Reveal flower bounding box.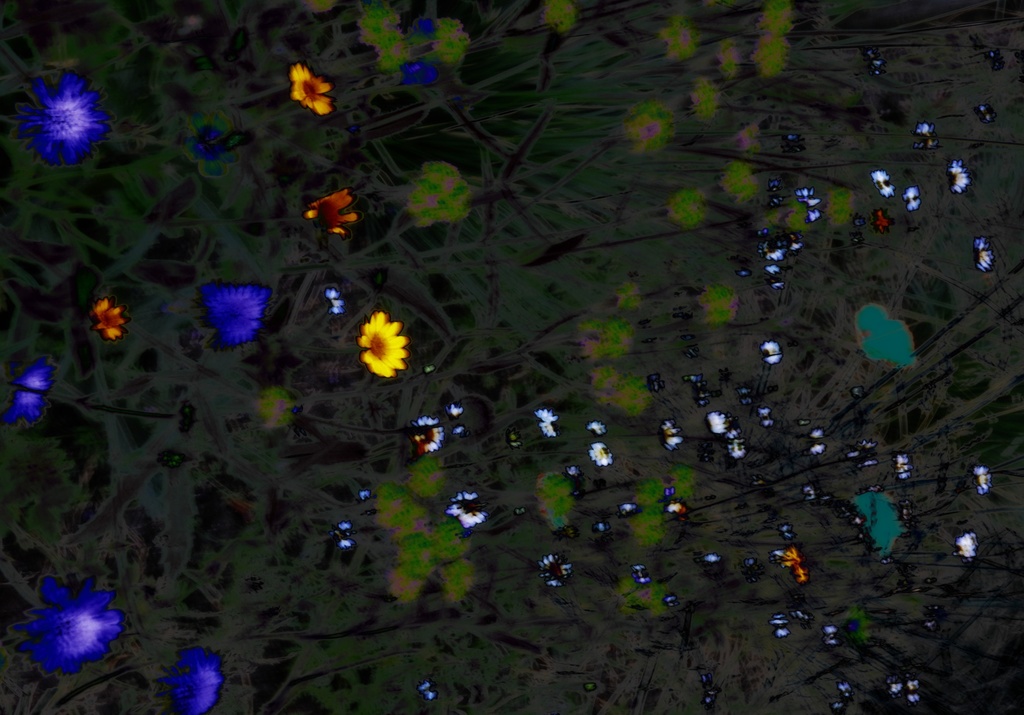
Revealed: select_region(413, 19, 435, 44).
